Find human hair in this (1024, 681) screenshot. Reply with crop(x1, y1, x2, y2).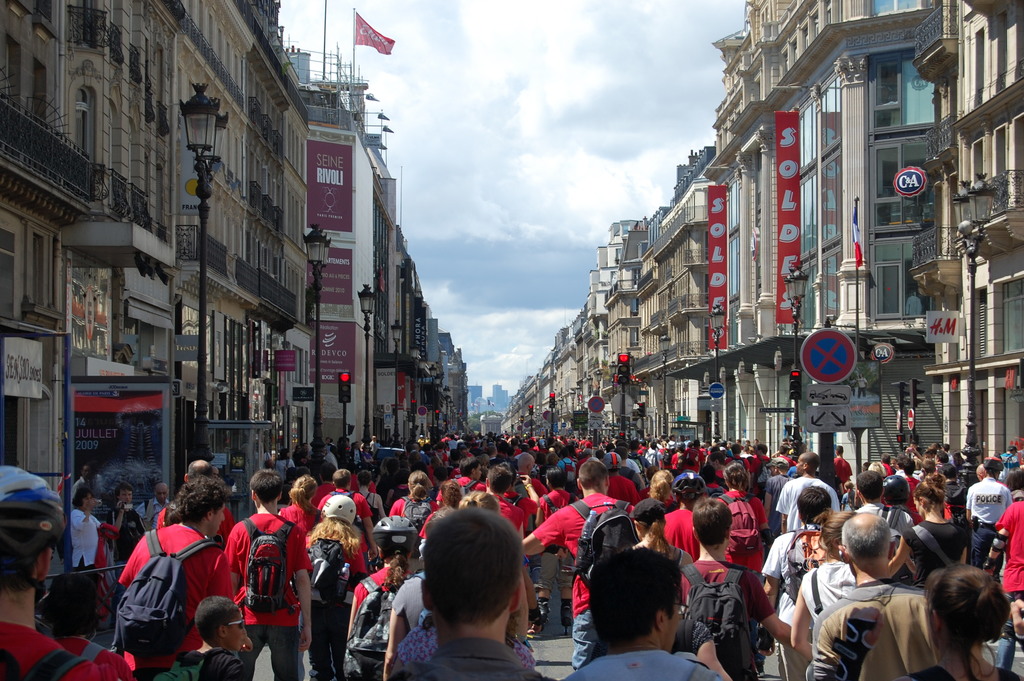
crop(252, 466, 277, 504).
